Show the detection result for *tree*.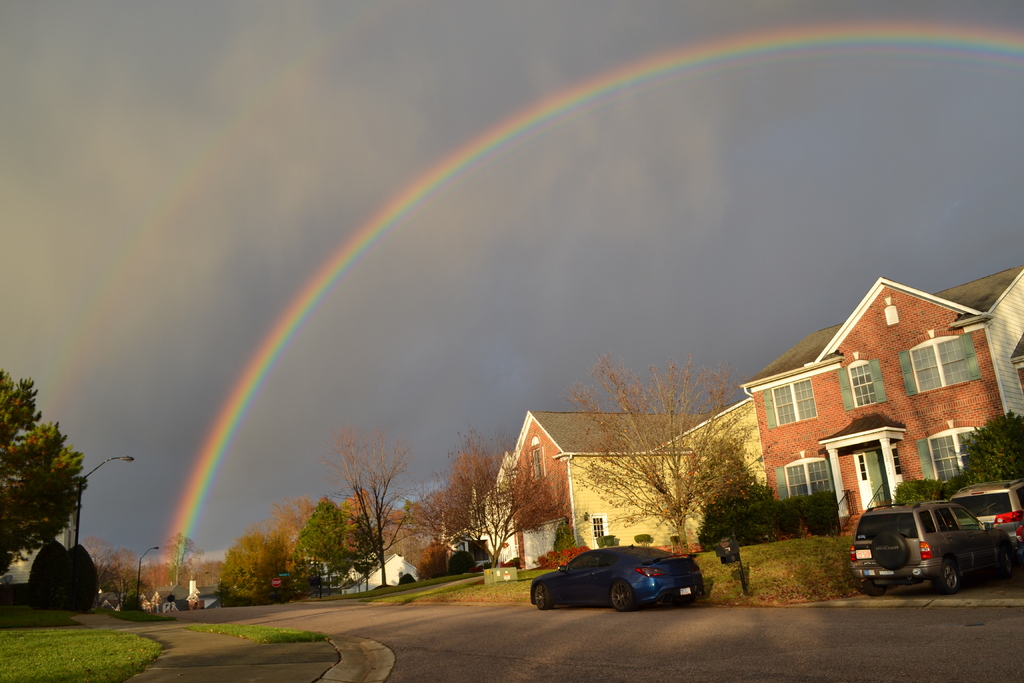
83:538:116:604.
